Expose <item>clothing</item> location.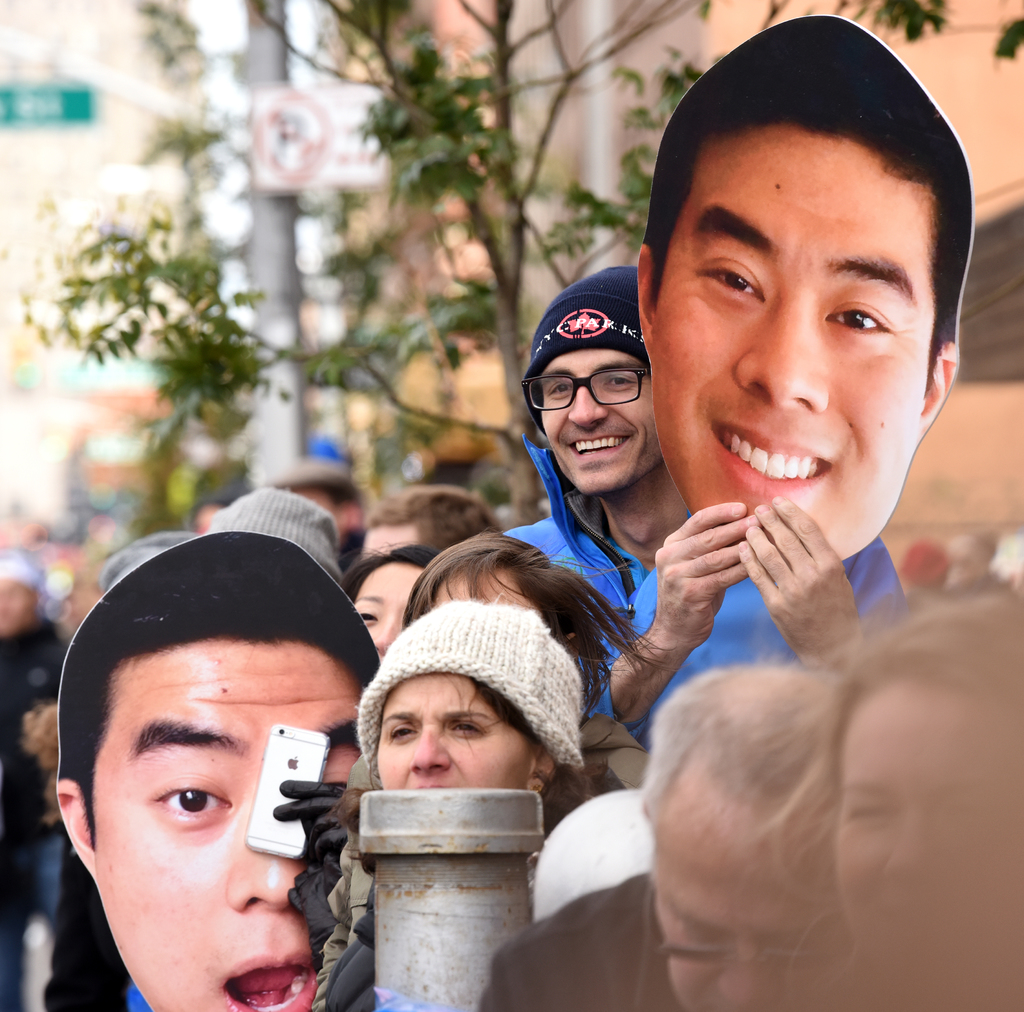
Exposed at 519,260,664,395.
